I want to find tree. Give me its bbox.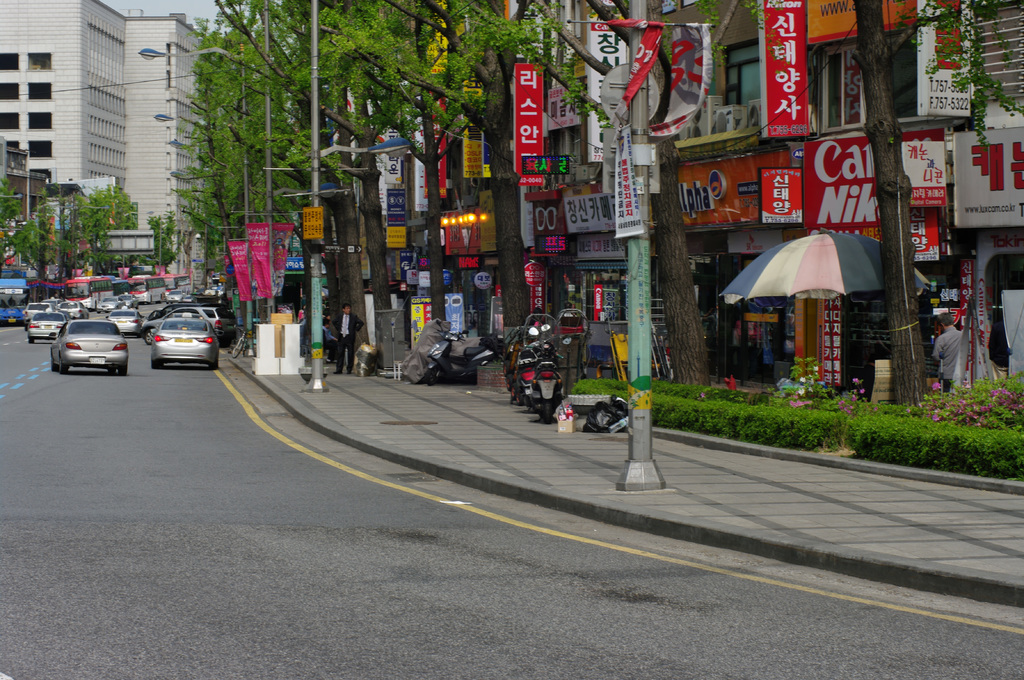
84/186/146/230.
